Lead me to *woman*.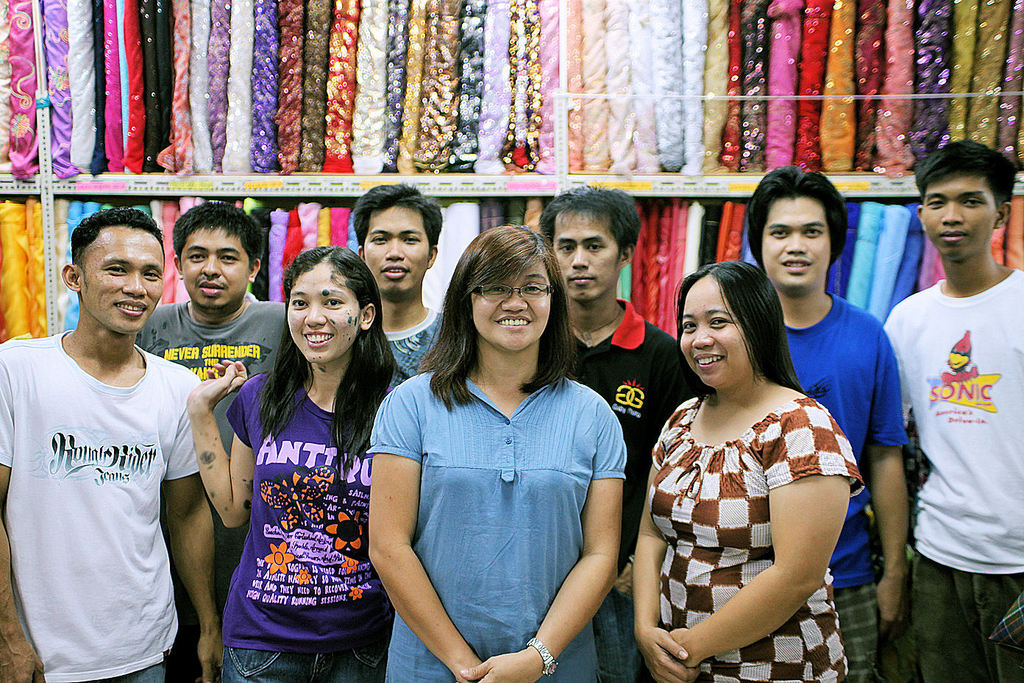
Lead to bbox=(636, 238, 875, 682).
